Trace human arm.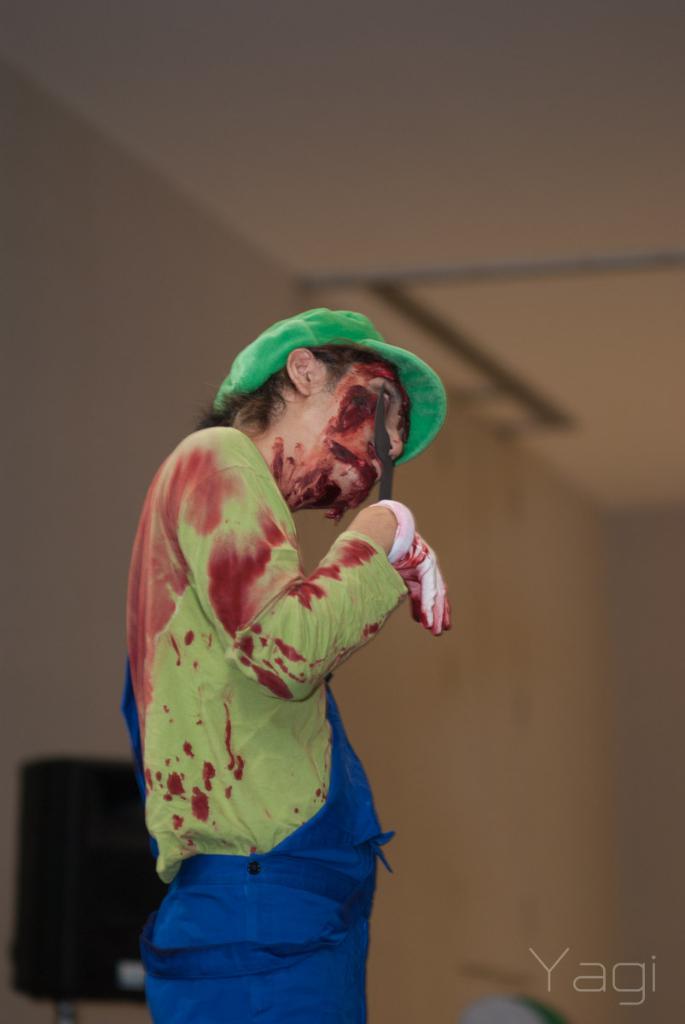
Traced to left=157, top=430, right=454, bottom=709.
